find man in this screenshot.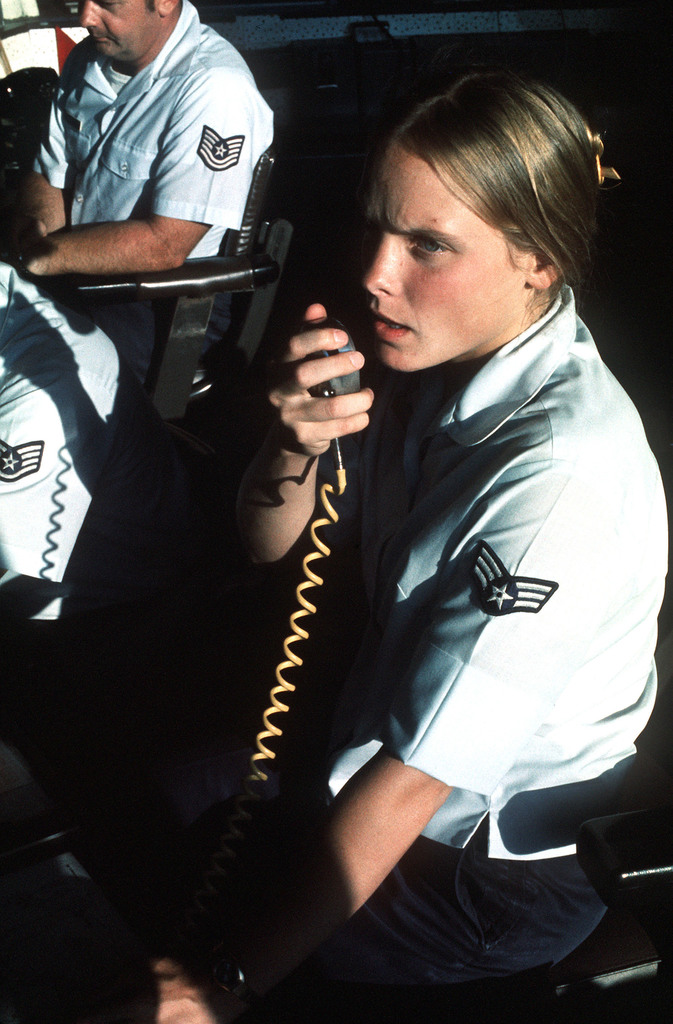
The bounding box for man is [24,0,279,399].
